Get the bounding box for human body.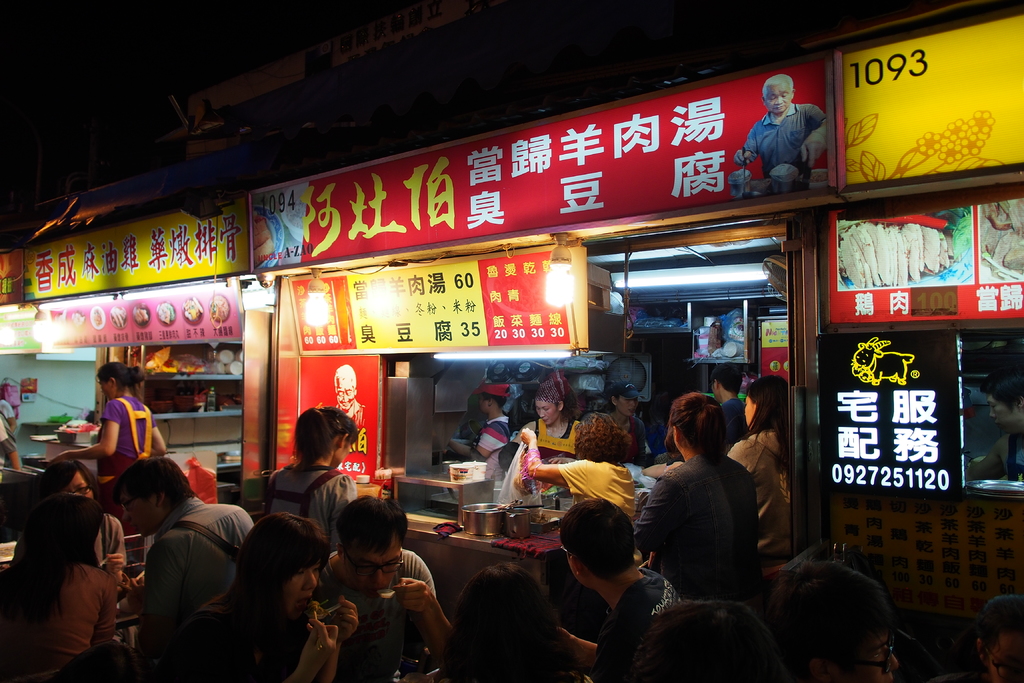
<bbox>646, 400, 767, 616</bbox>.
